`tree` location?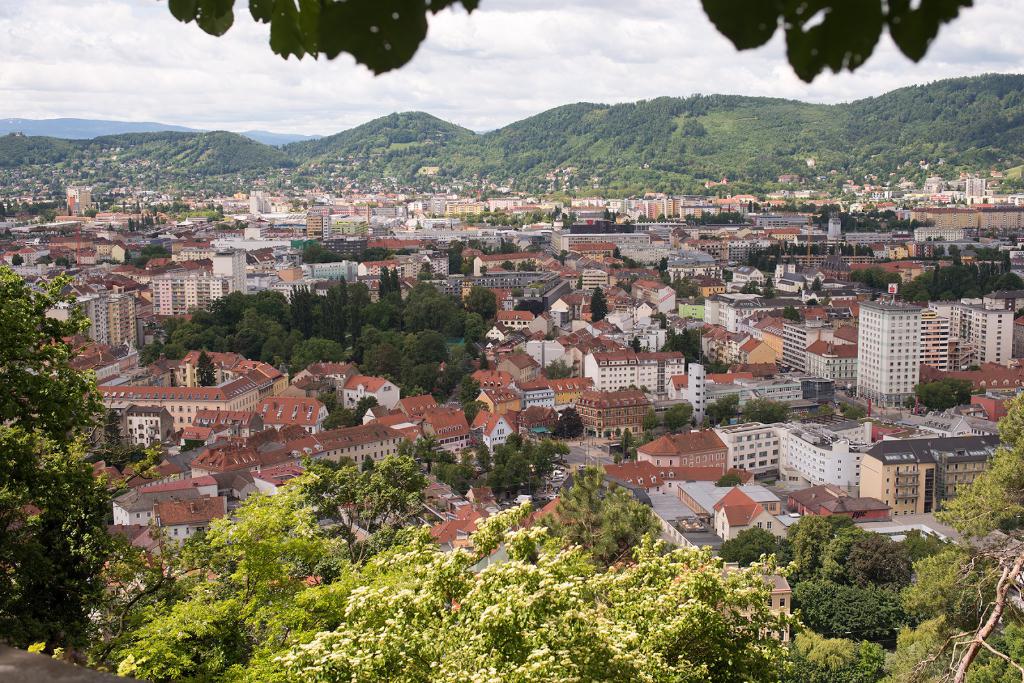
crop(963, 362, 984, 375)
